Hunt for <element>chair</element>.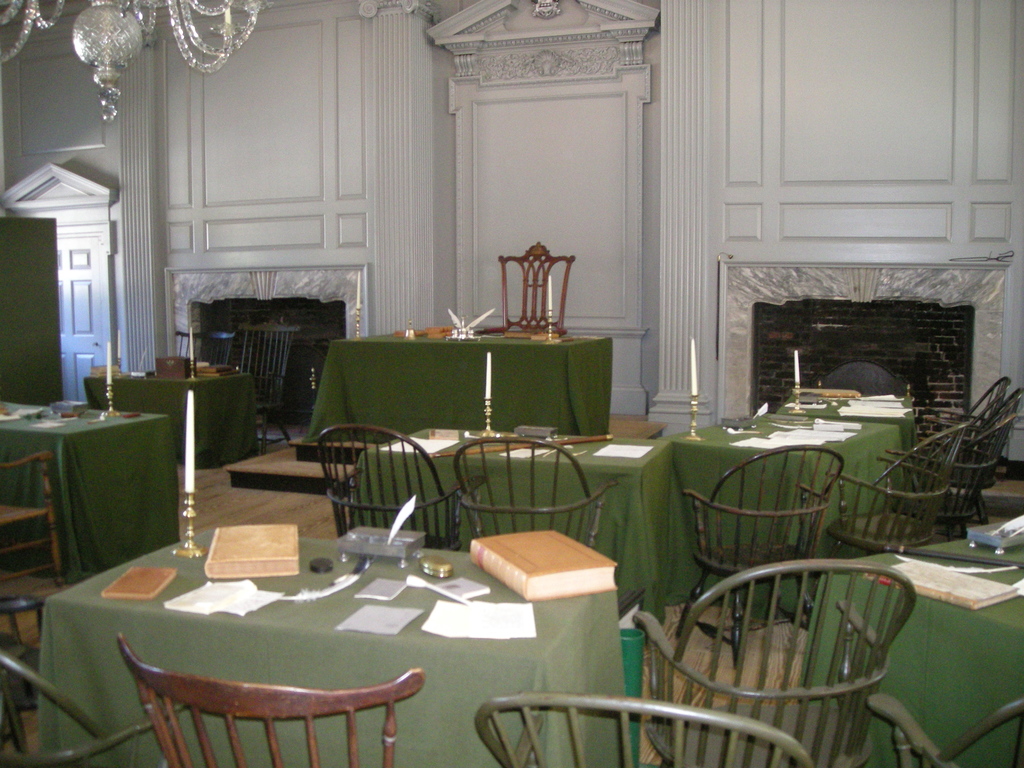
Hunted down at rect(476, 688, 814, 767).
